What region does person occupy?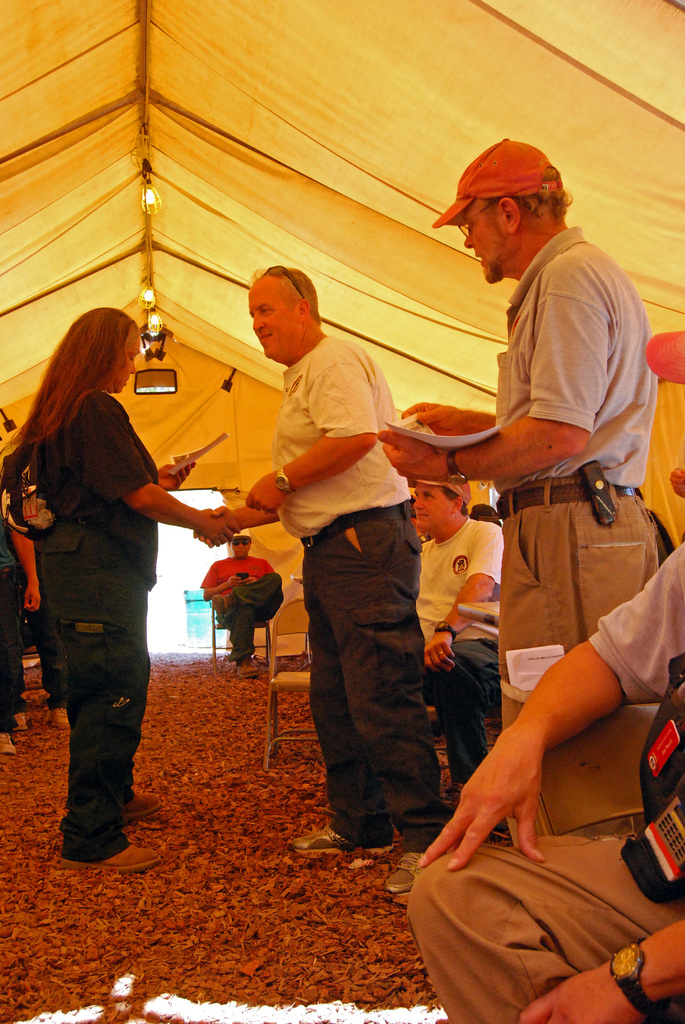
<bbox>384, 125, 665, 705</bbox>.
